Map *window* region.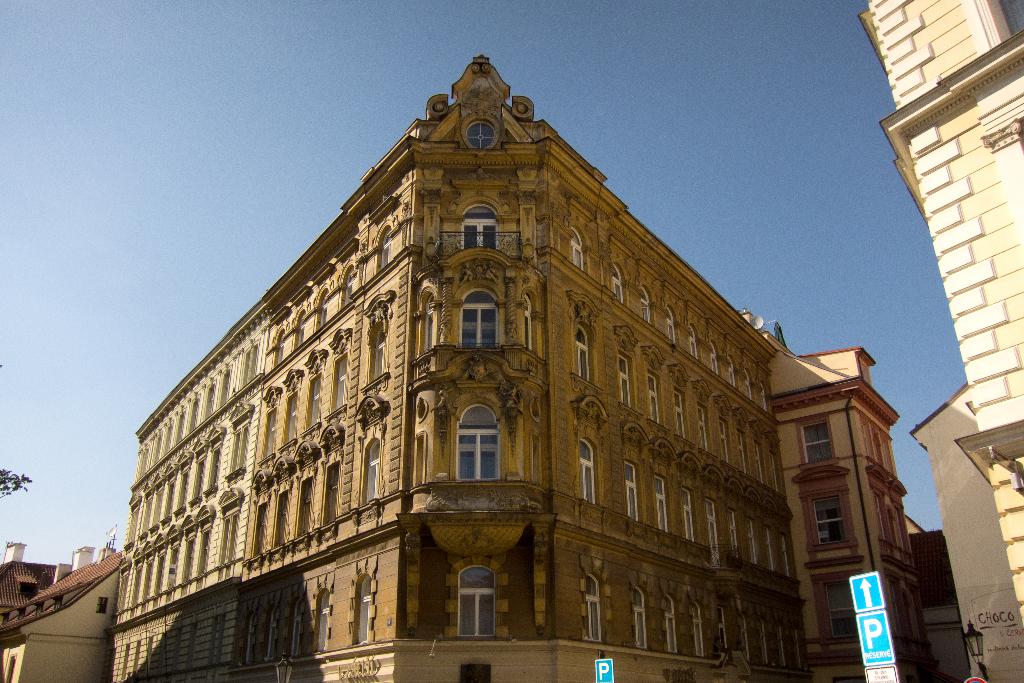
Mapped to (696, 602, 706, 657).
